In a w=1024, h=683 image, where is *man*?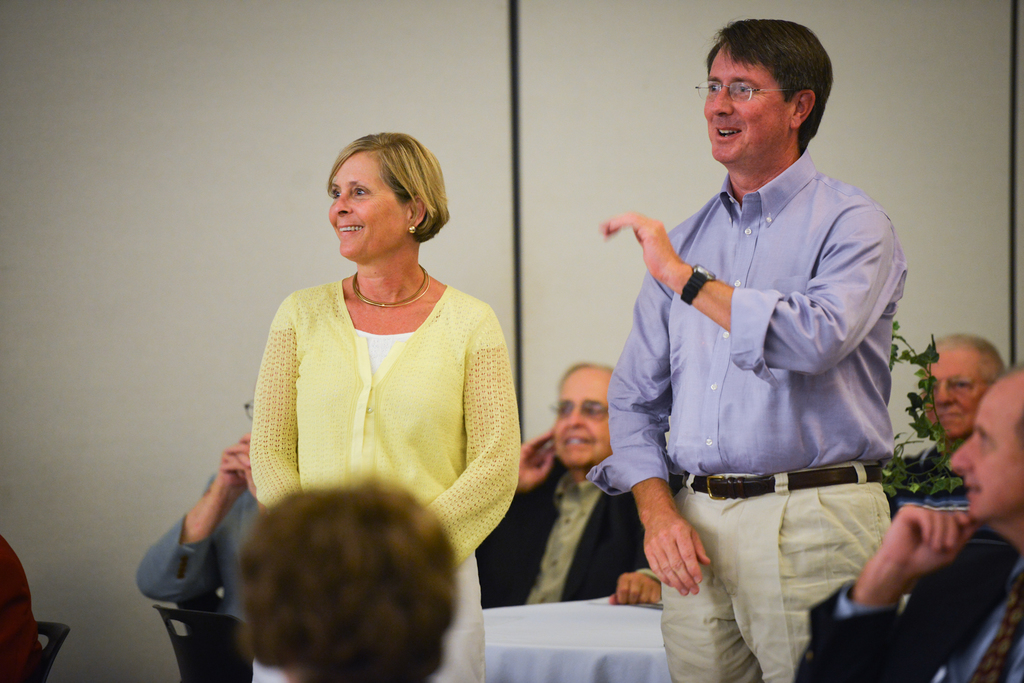
l=591, t=19, r=922, b=647.
